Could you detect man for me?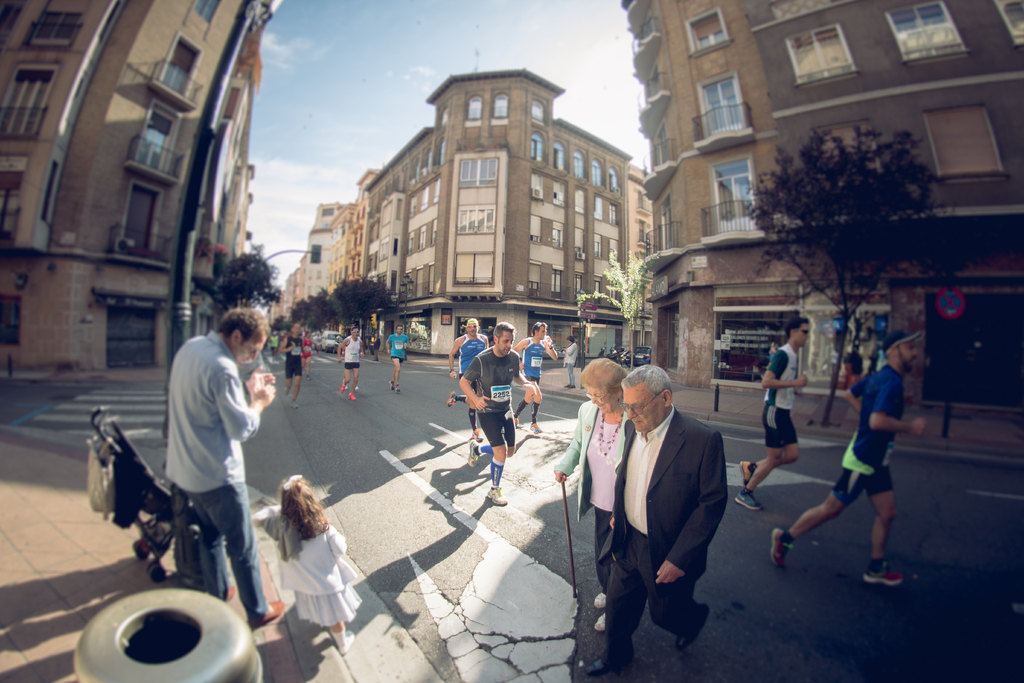
Detection result: pyautogui.locateOnScreen(279, 321, 308, 411).
